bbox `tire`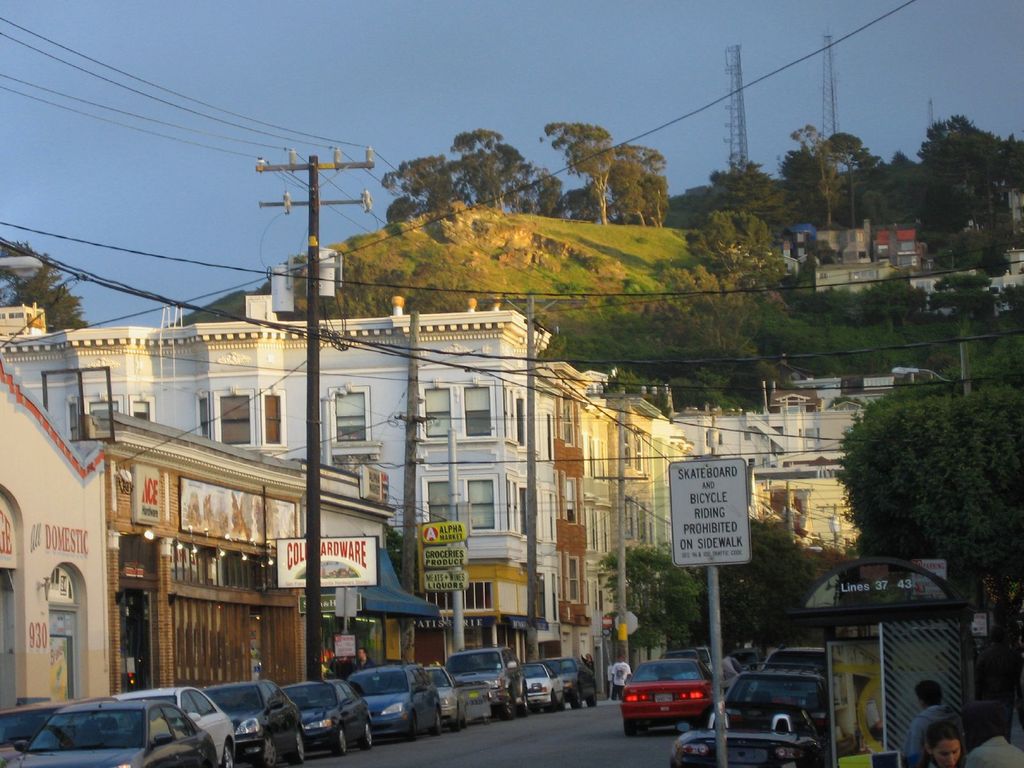
bbox(436, 707, 442, 736)
